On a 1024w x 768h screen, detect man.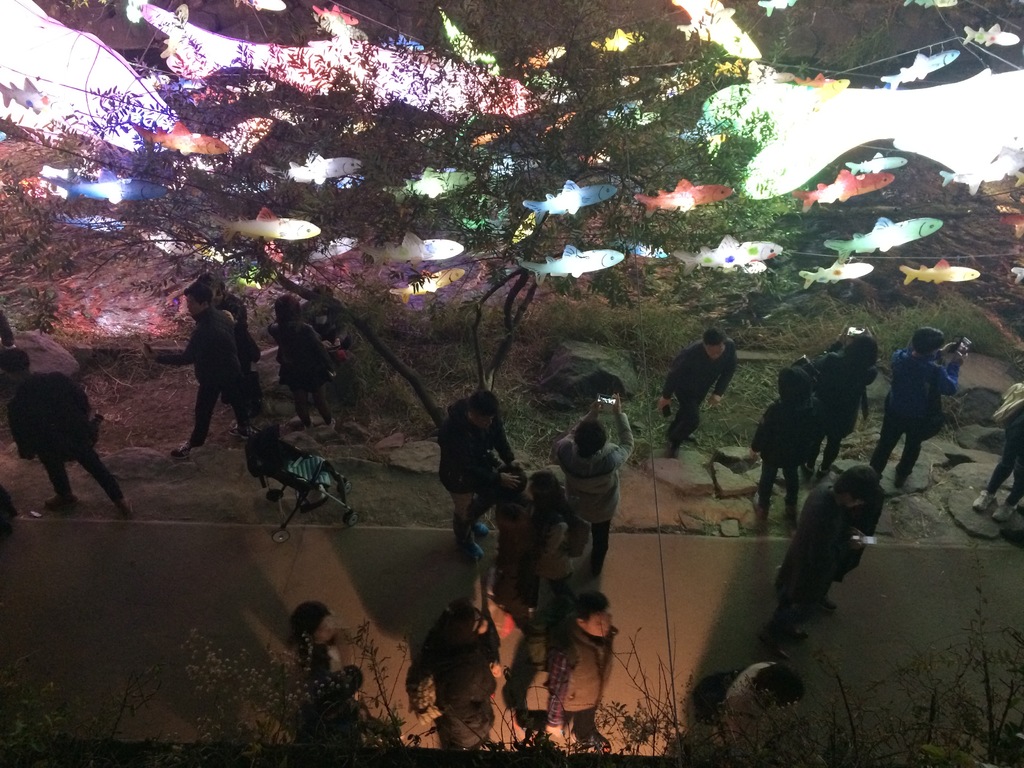
[686,662,801,730].
